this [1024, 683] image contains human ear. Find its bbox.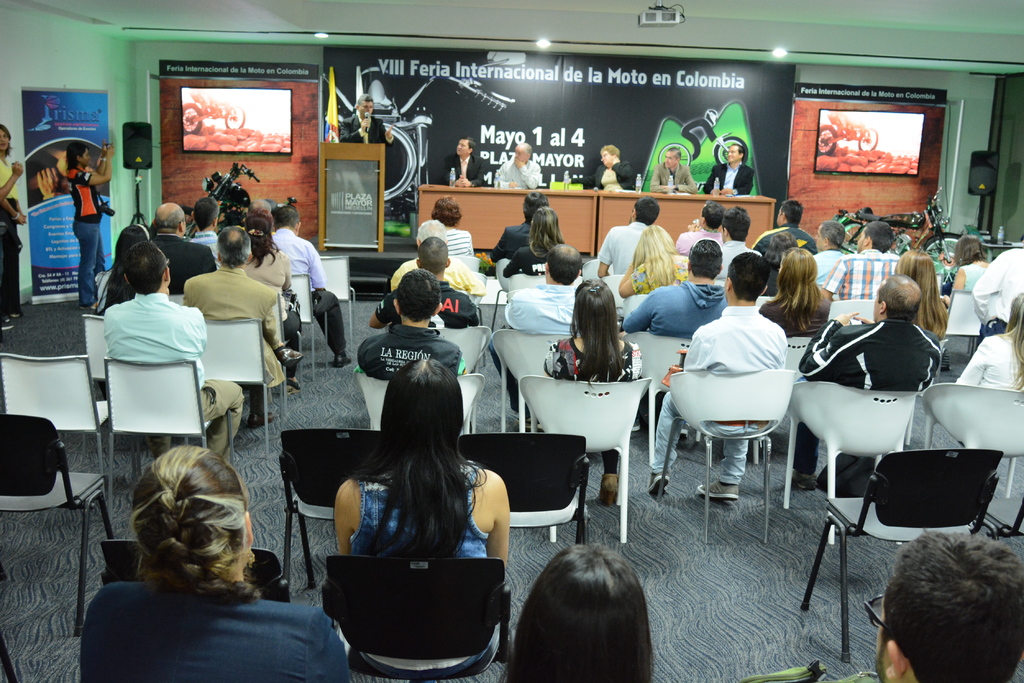
x1=216, y1=251, x2=219, y2=264.
